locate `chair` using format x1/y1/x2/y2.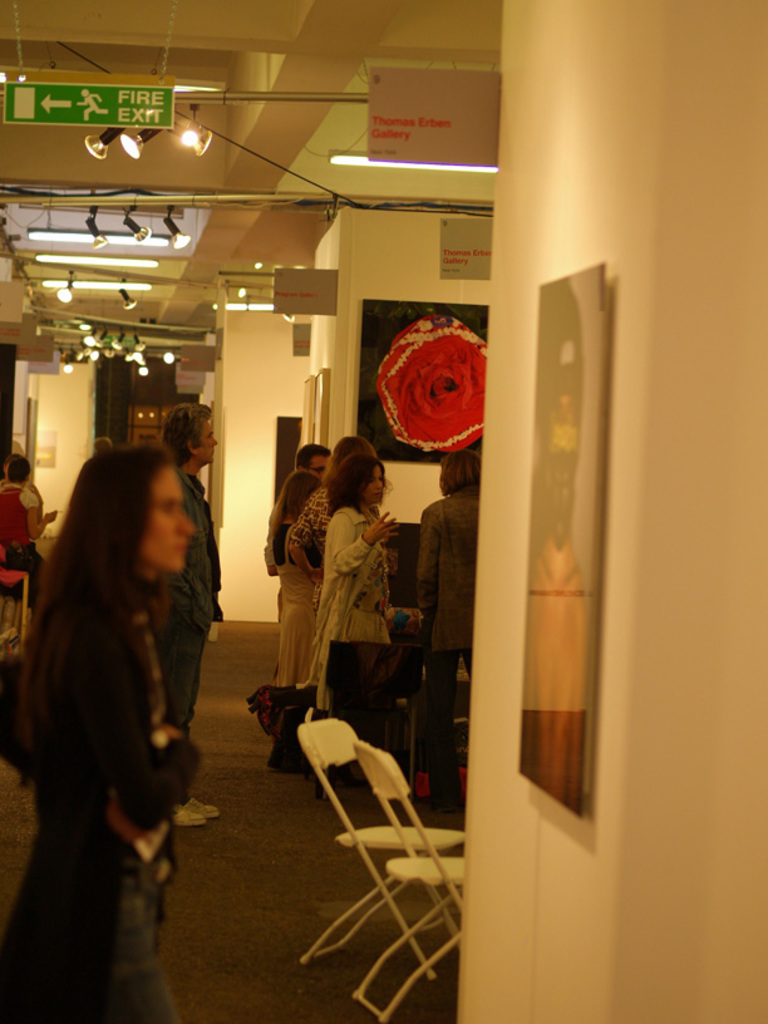
315/640/423/803.
